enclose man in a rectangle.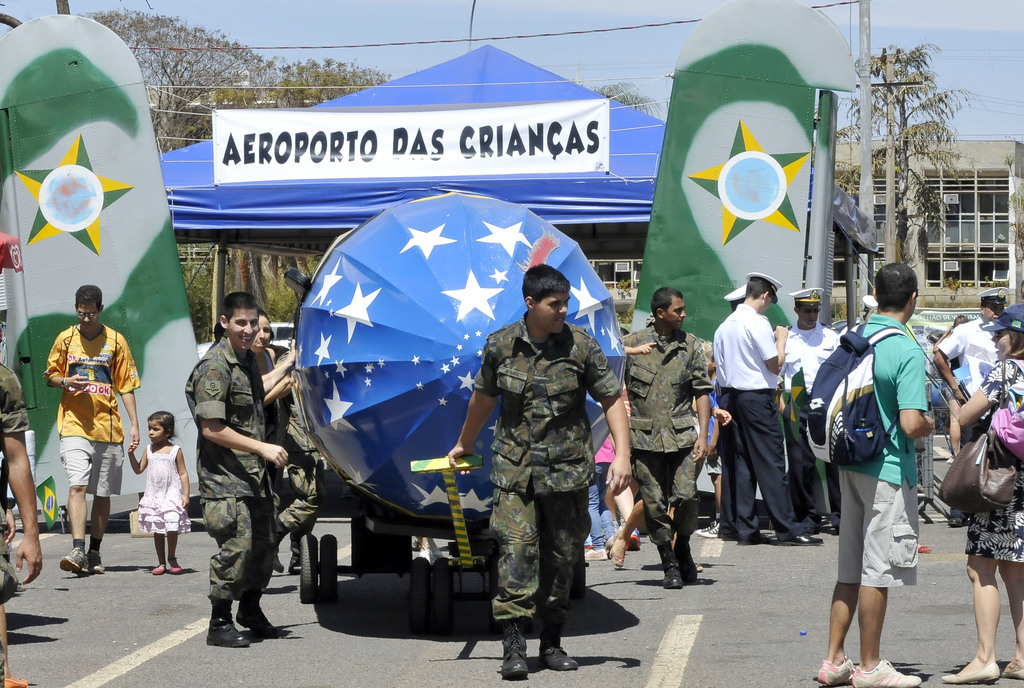
bbox=(271, 347, 319, 572).
